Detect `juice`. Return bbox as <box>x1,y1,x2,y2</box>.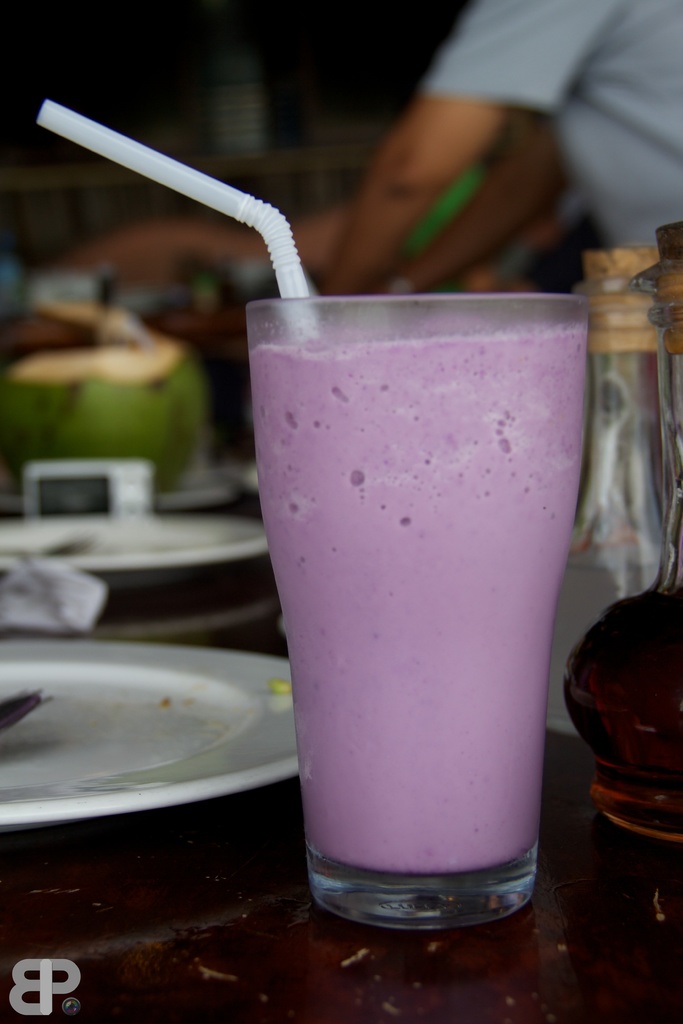
<box>240,252,580,919</box>.
